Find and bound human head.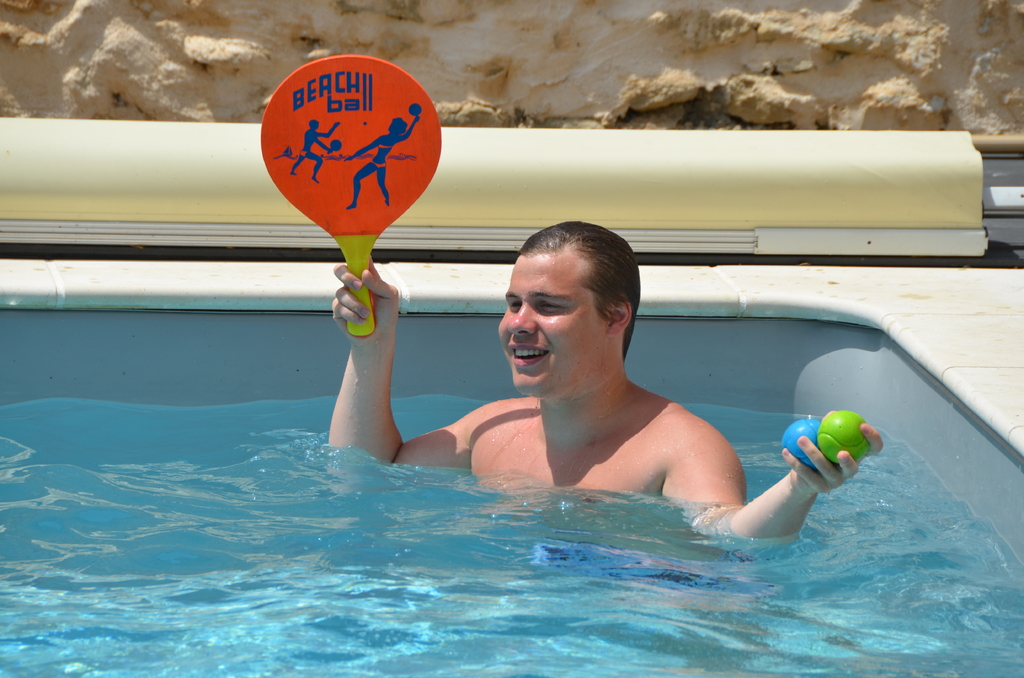
Bound: l=309, t=118, r=324, b=131.
